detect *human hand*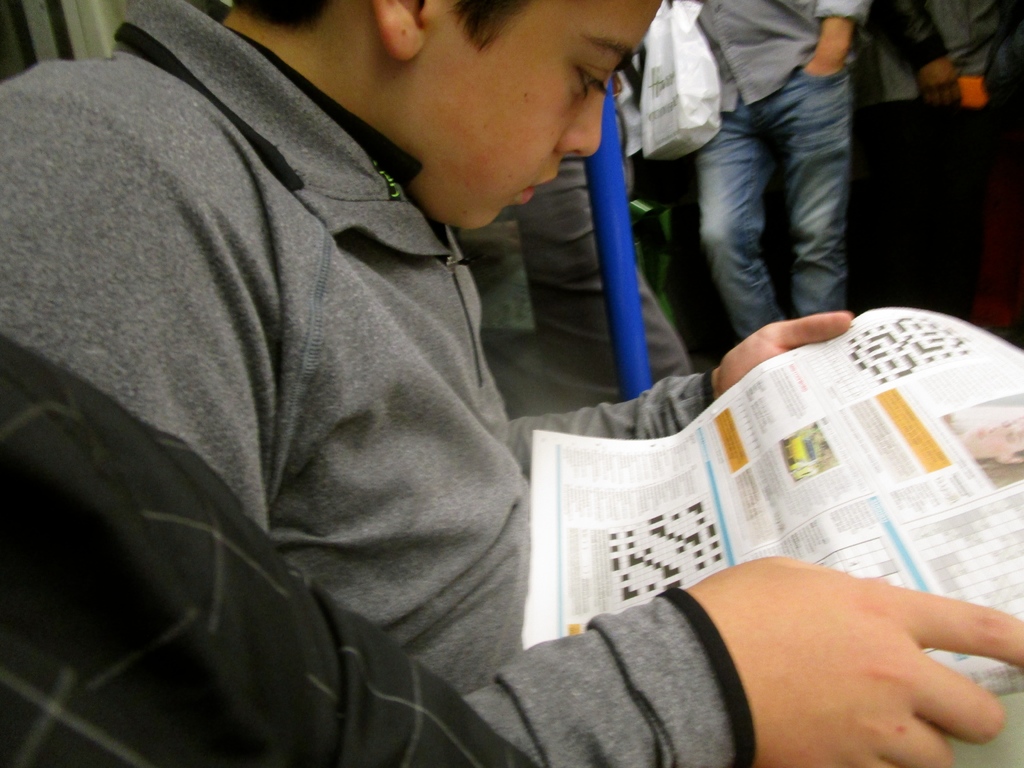
{"left": 636, "top": 545, "right": 1023, "bottom": 755}
